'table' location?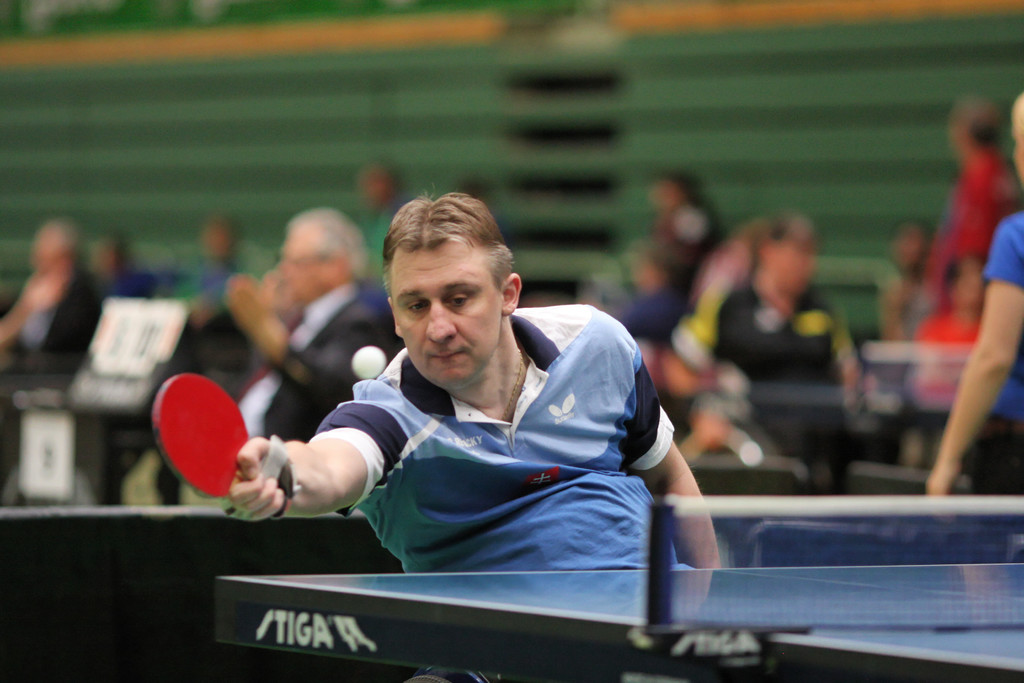
crop(204, 487, 1023, 682)
